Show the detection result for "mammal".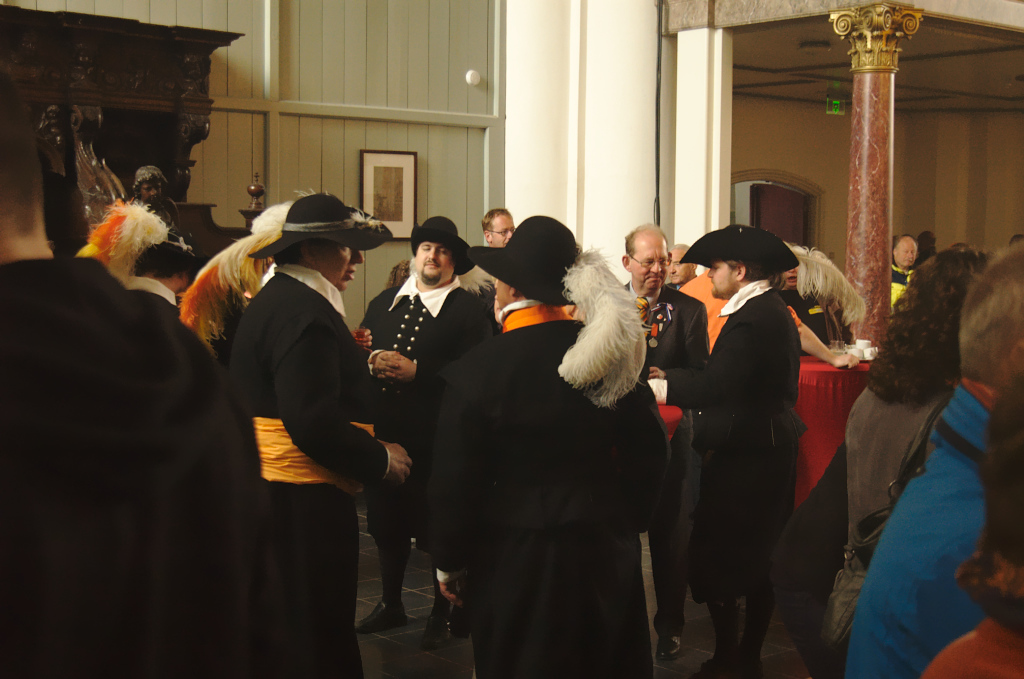
l=779, t=242, r=811, b=289.
